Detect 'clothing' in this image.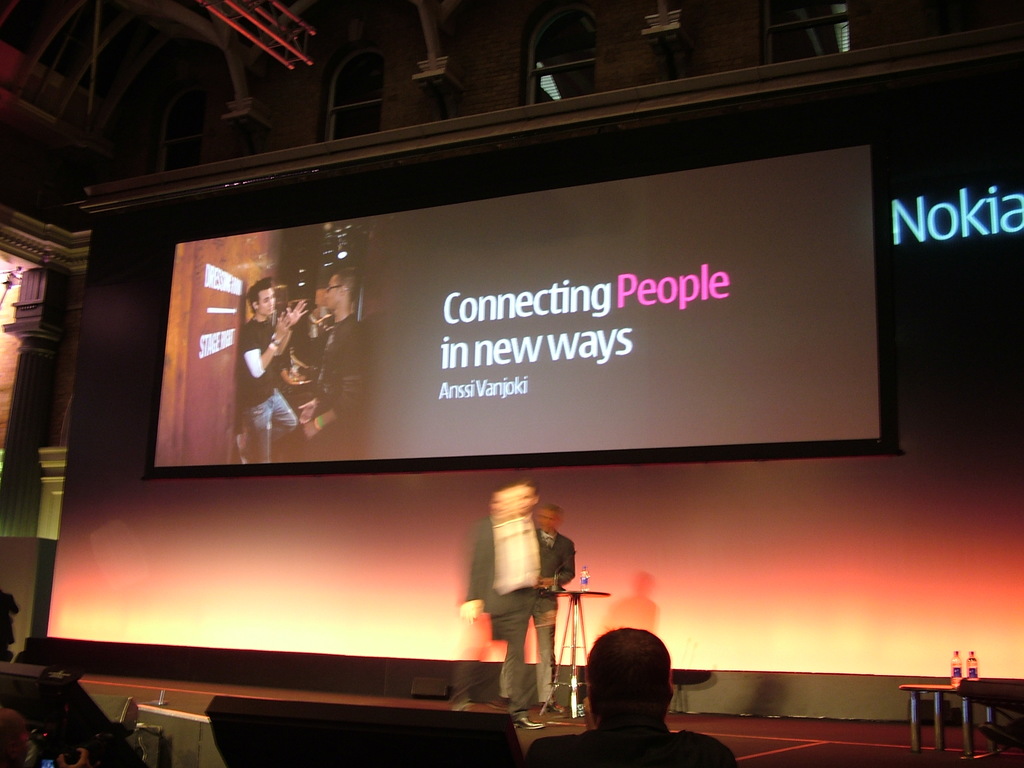
Detection: bbox(525, 727, 750, 767).
